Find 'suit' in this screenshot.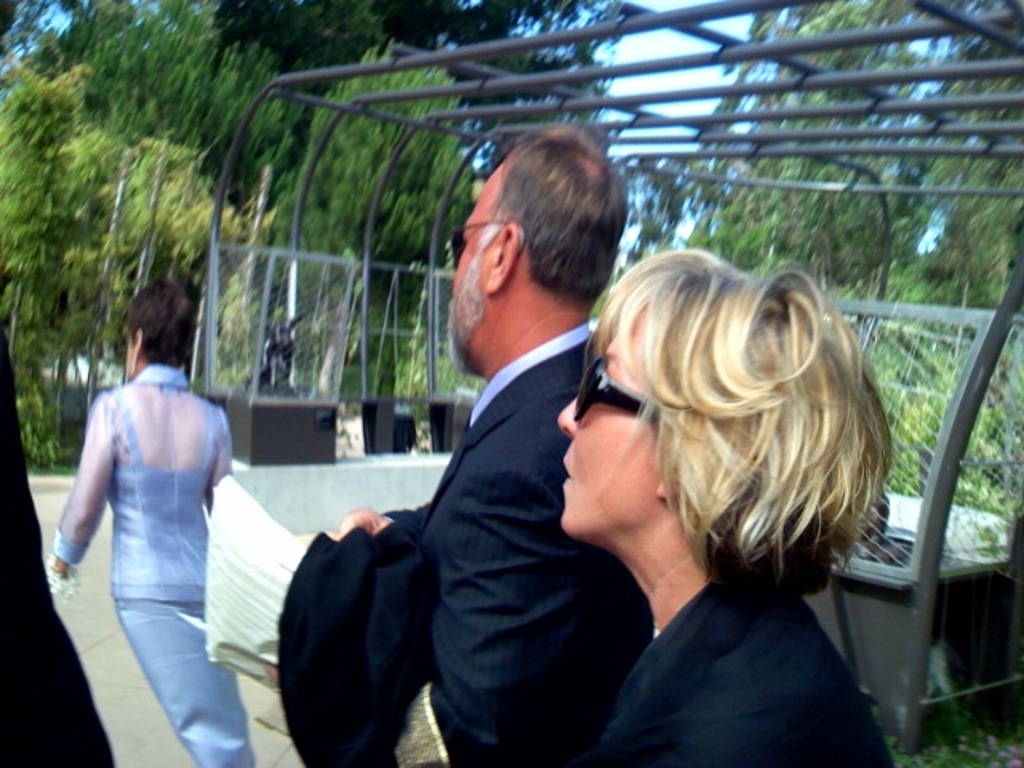
The bounding box for 'suit' is region(590, 562, 901, 766).
